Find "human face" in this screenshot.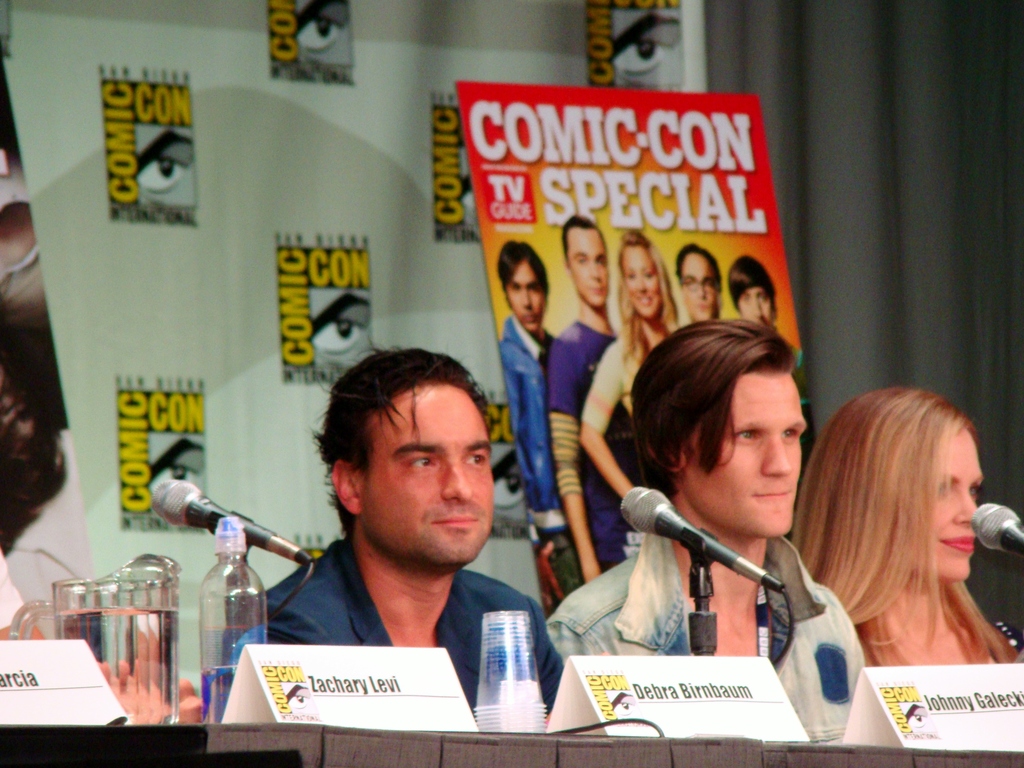
The bounding box for "human face" is bbox=(681, 365, 803, 532).
